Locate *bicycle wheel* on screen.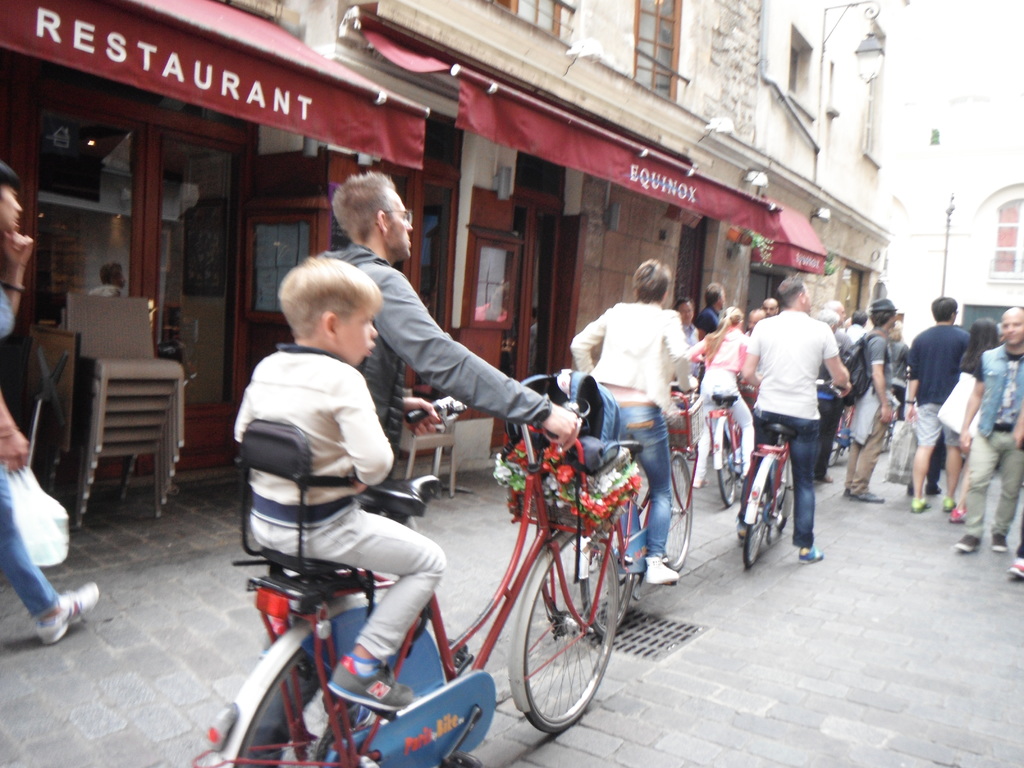
On screen at rect(778, 455, 794, 534).
